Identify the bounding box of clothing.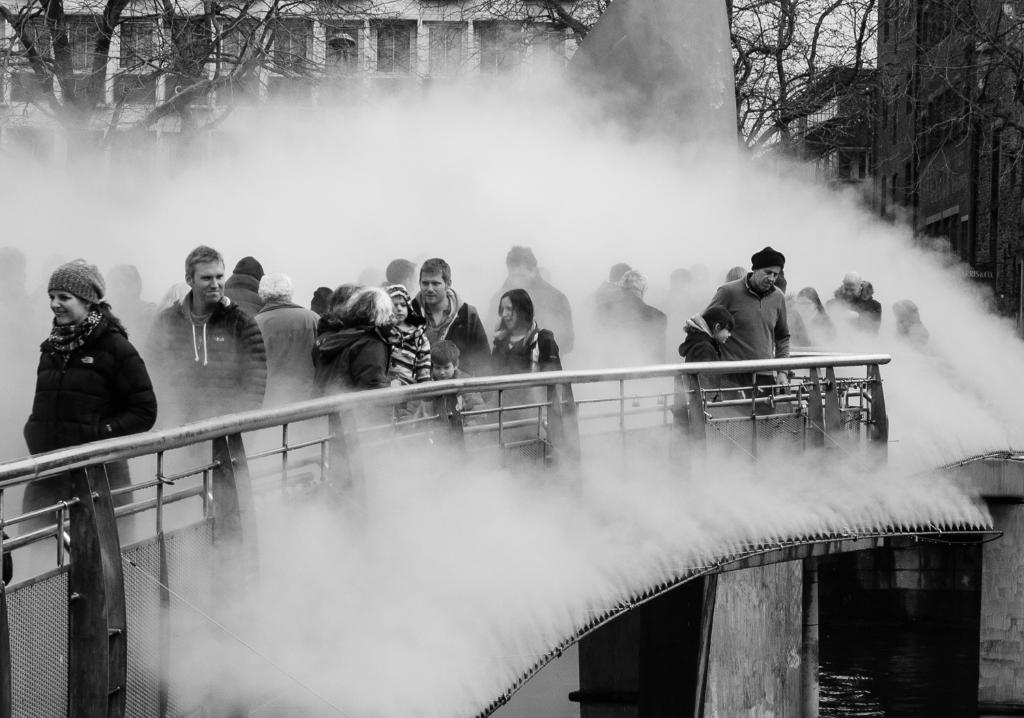
rect(16, 274, 151, 482).
